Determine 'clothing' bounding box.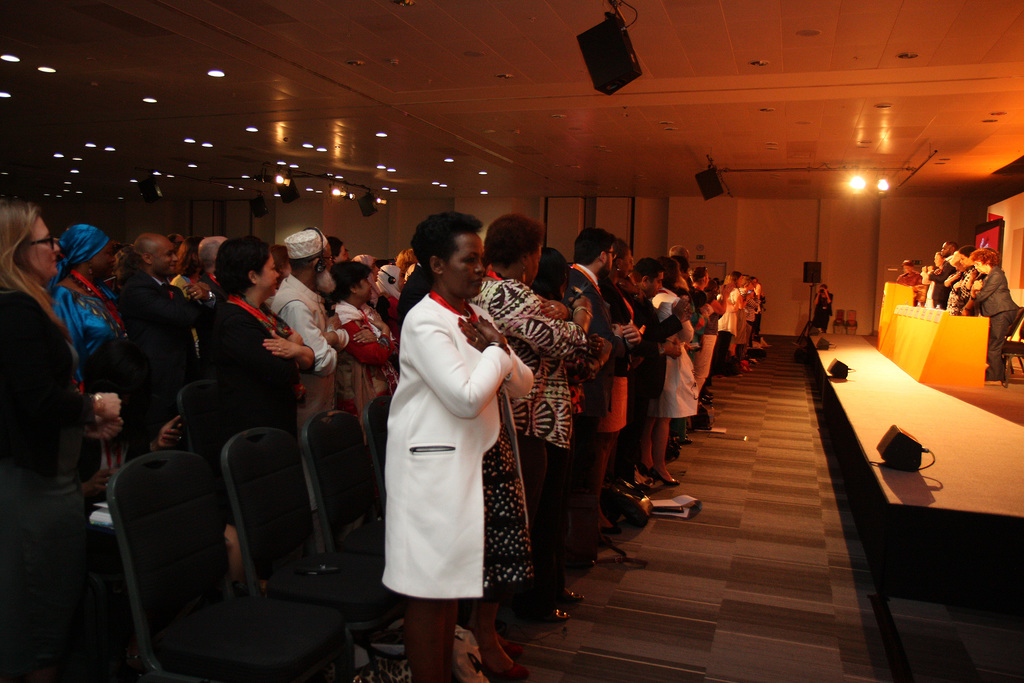
Determined: bbox=[368, 275, 538, 607].
